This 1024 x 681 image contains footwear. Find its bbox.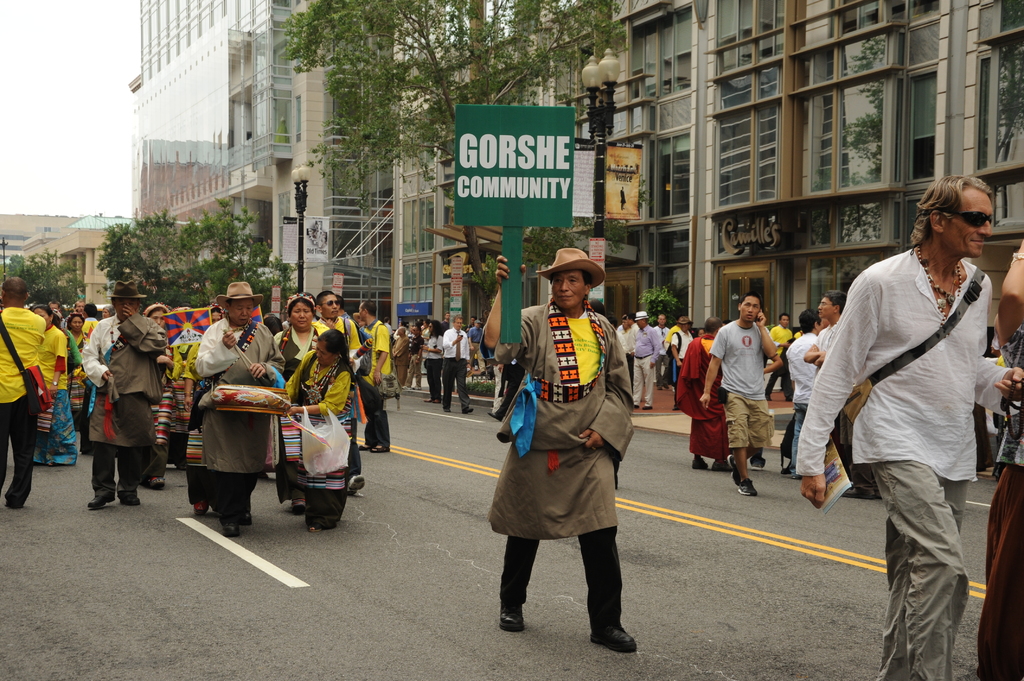
x1=499, y1=603, x2=525, y2=632.
